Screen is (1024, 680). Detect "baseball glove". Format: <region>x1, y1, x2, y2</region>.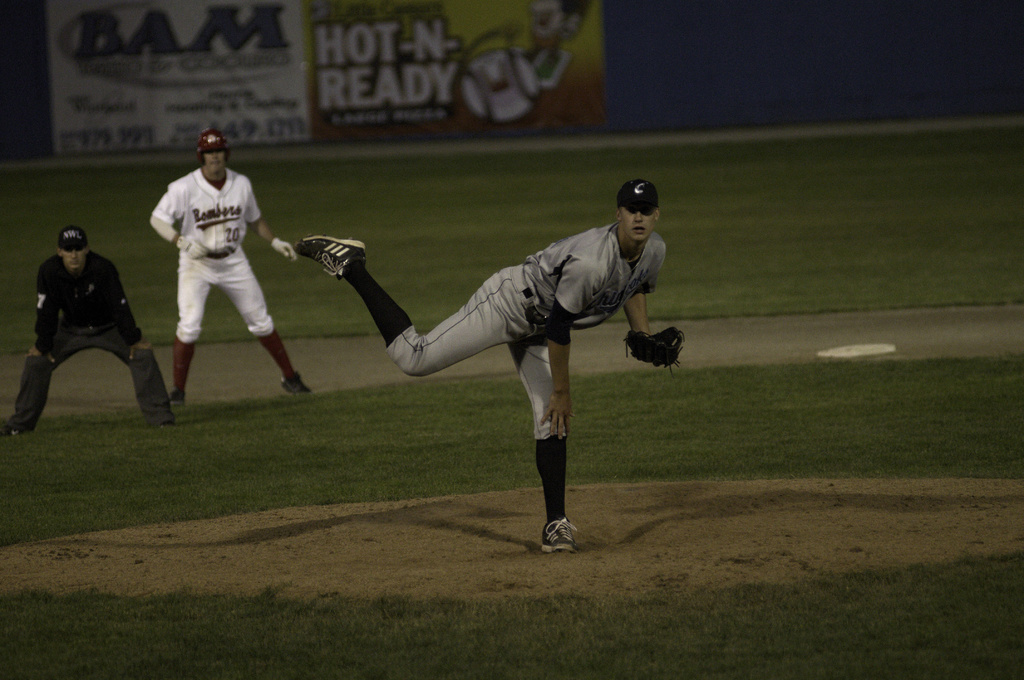
<region>622, 328, 688, 374</region>.
